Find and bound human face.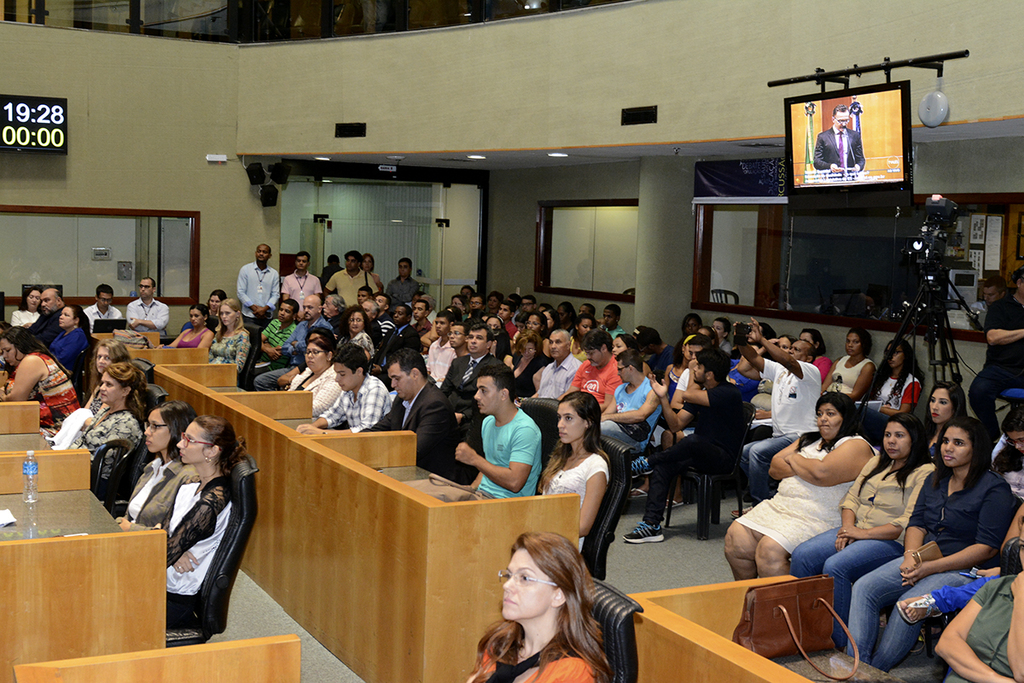
Bound: 985 287 998 303.
